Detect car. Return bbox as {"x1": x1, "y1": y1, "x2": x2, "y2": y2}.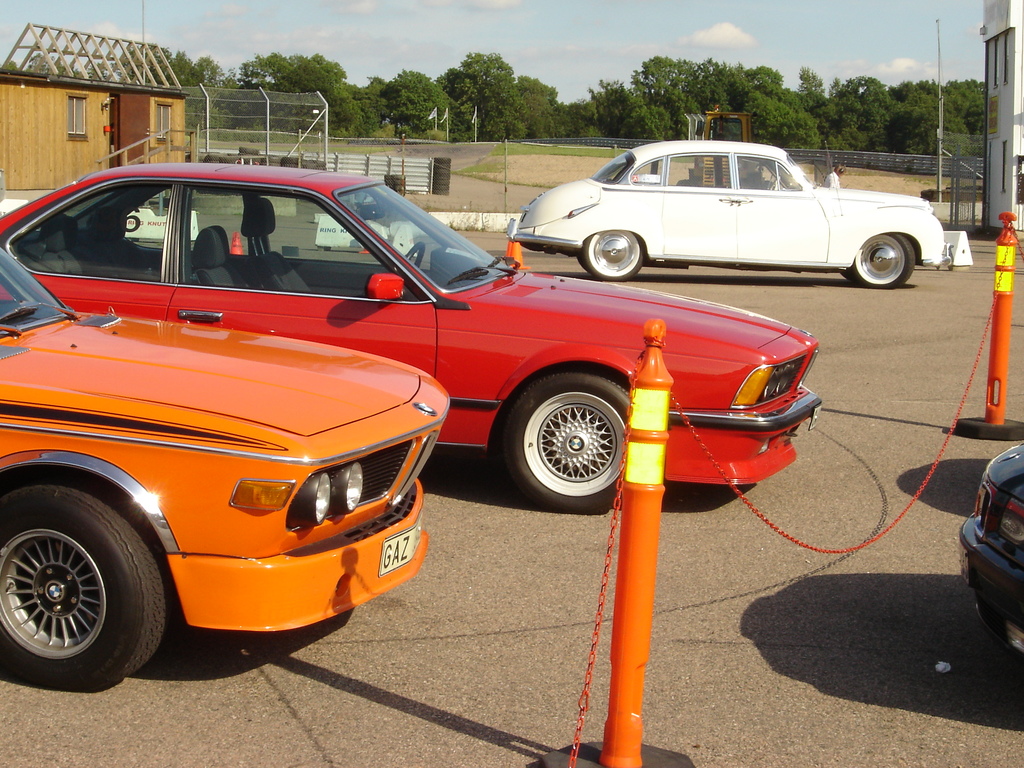
{"x1": 508, "y1": 140, "x2": 979, "y2": 278}.
